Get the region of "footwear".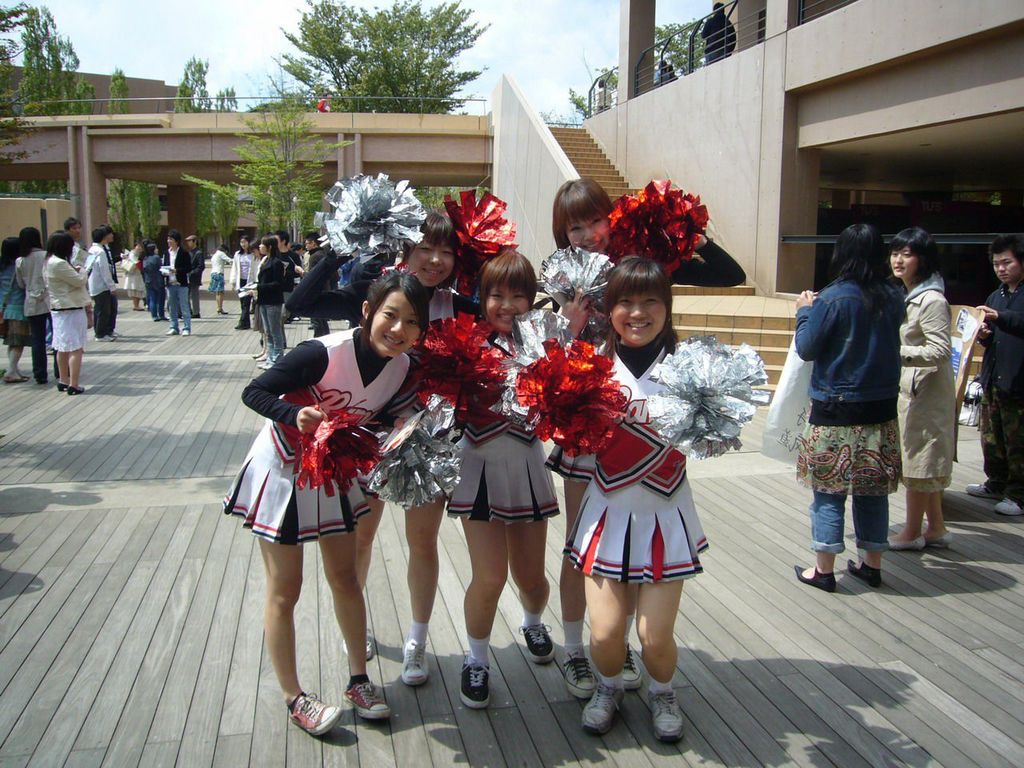
(993,494,1023,516).
